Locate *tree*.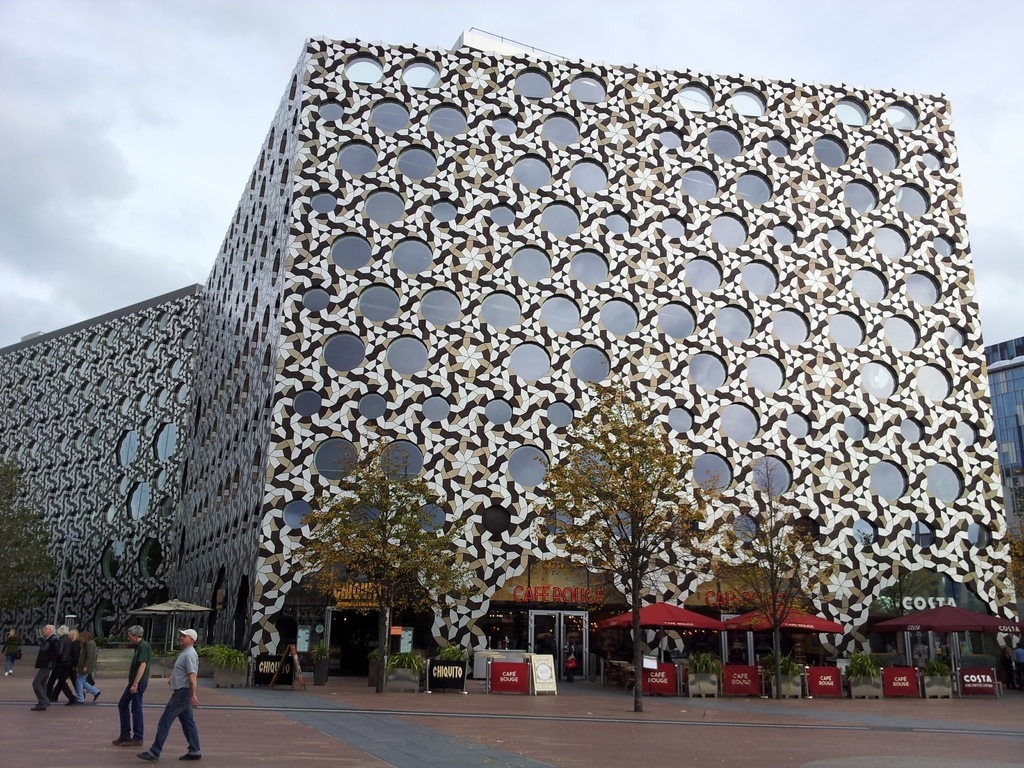
Bounding box: x1=524 y1=373 x2=710 y2=708.
